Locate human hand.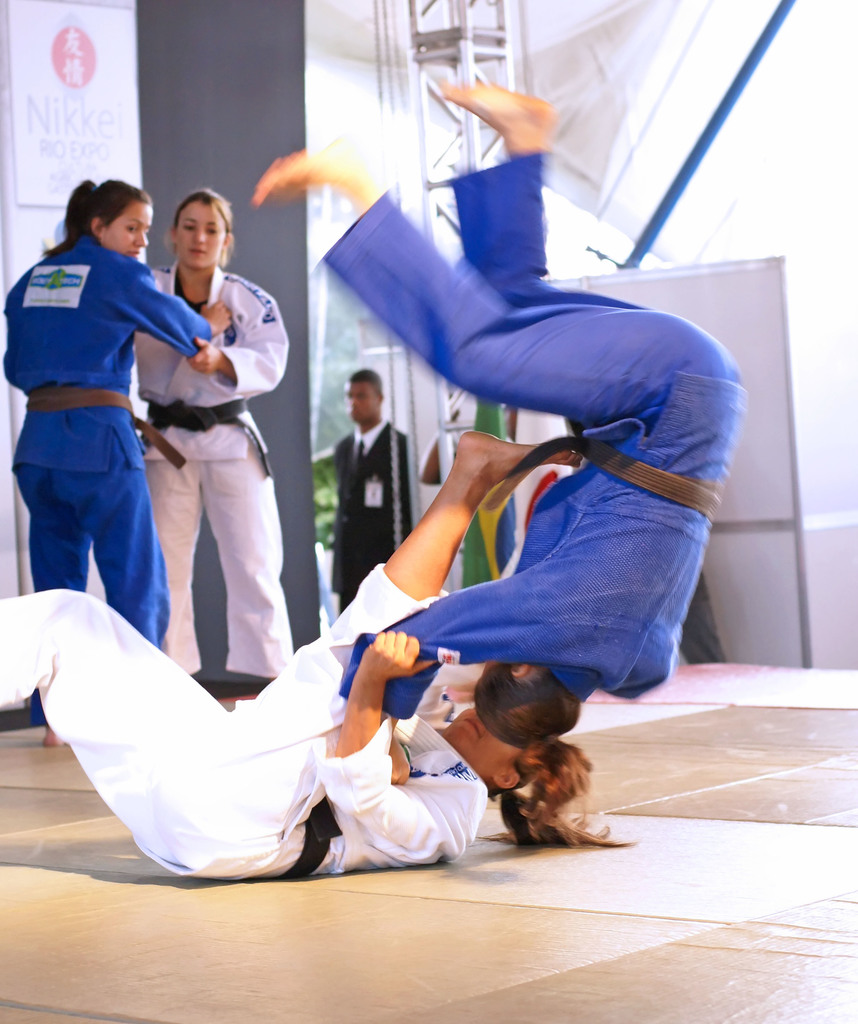
Bounding box: box(199, 299, 231, 335).
